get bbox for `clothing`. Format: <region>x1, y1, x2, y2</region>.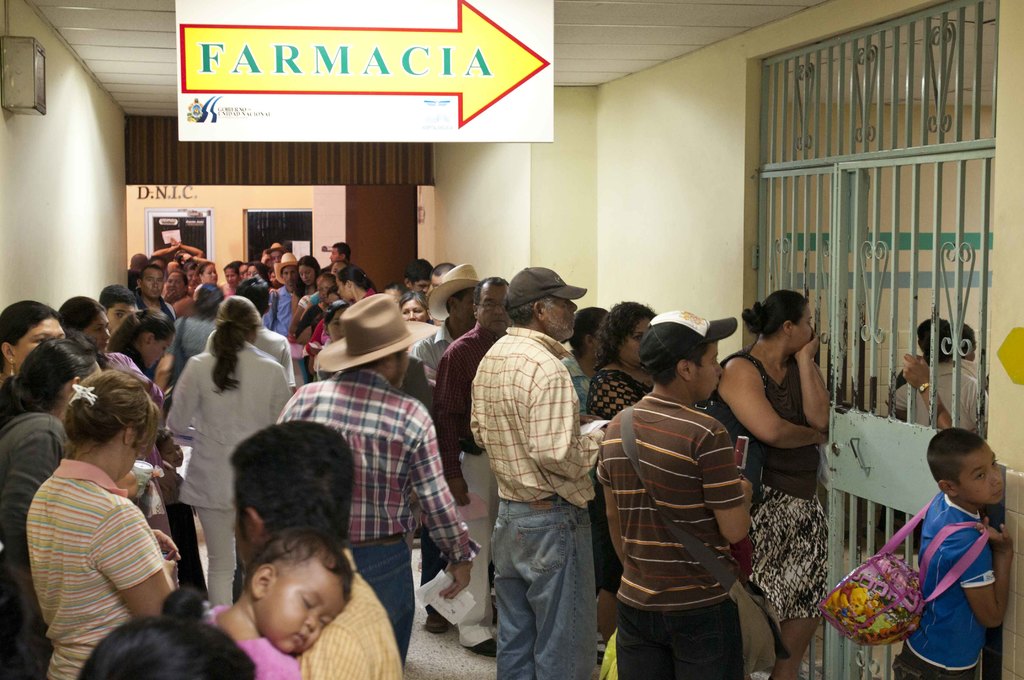
<region>890, 483, 1010, 672</region>.
